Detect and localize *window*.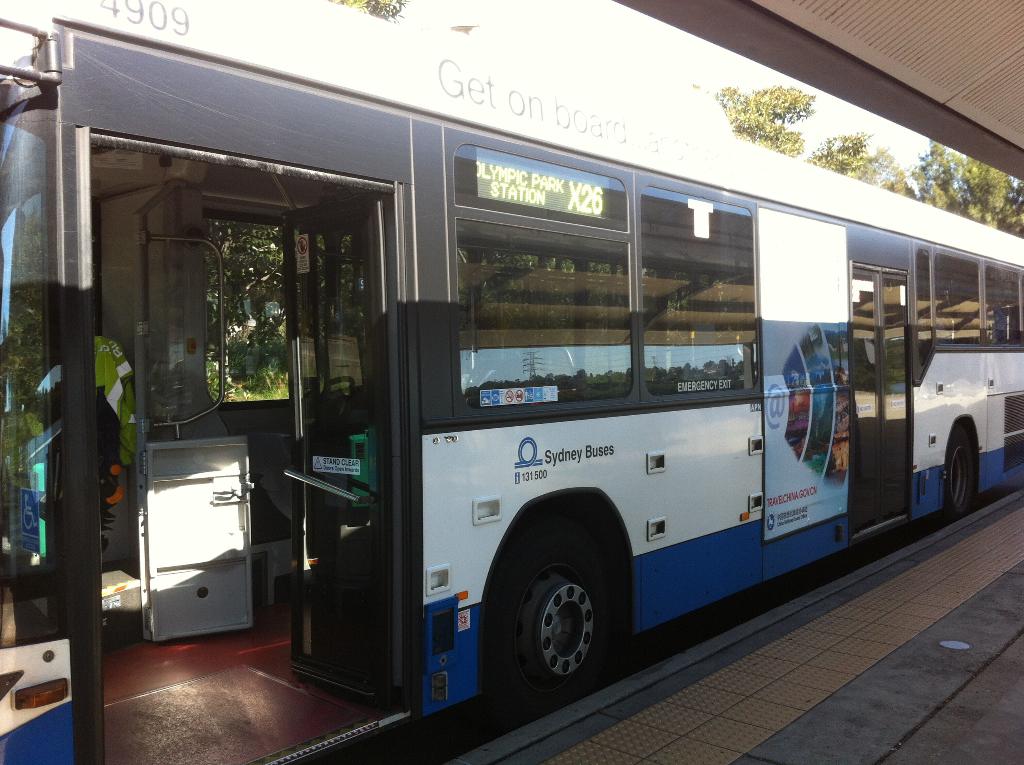
Localized at BBox(915, 245, 932, 366).
